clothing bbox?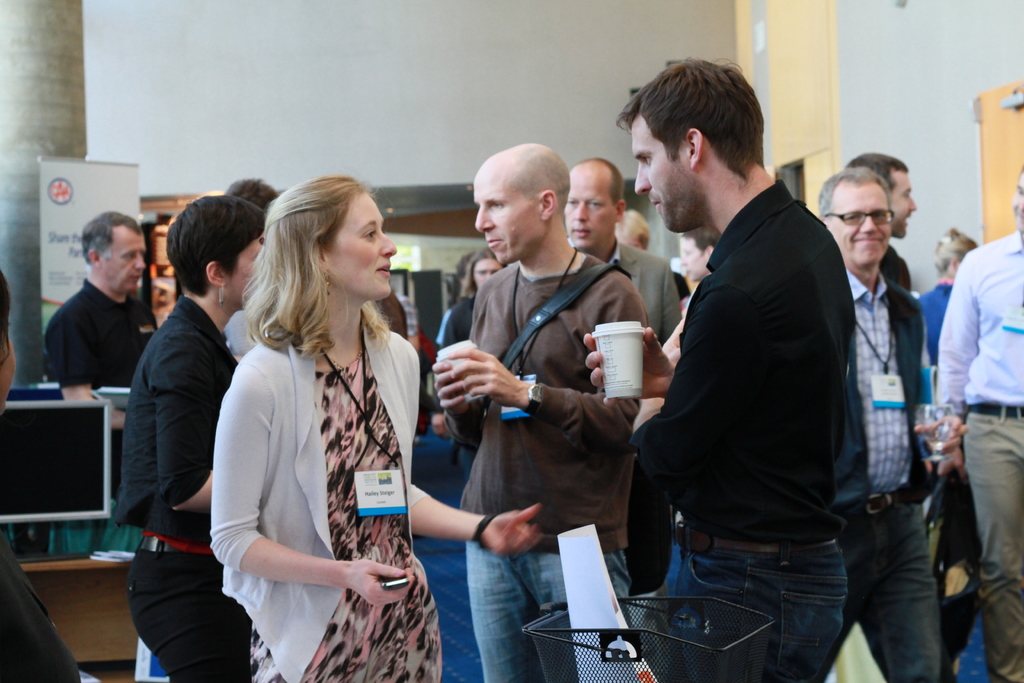
198:290:478:682
